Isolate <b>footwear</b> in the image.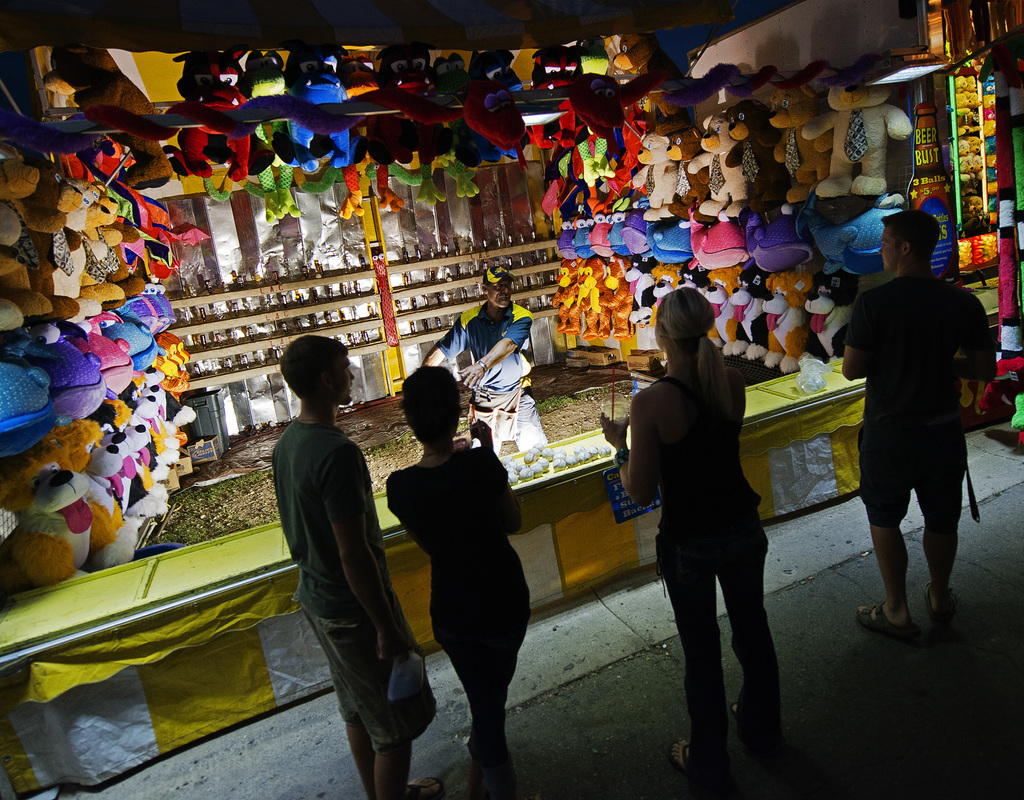
Isolated region: x1=407 y1=776 x2=444 y2=799.
